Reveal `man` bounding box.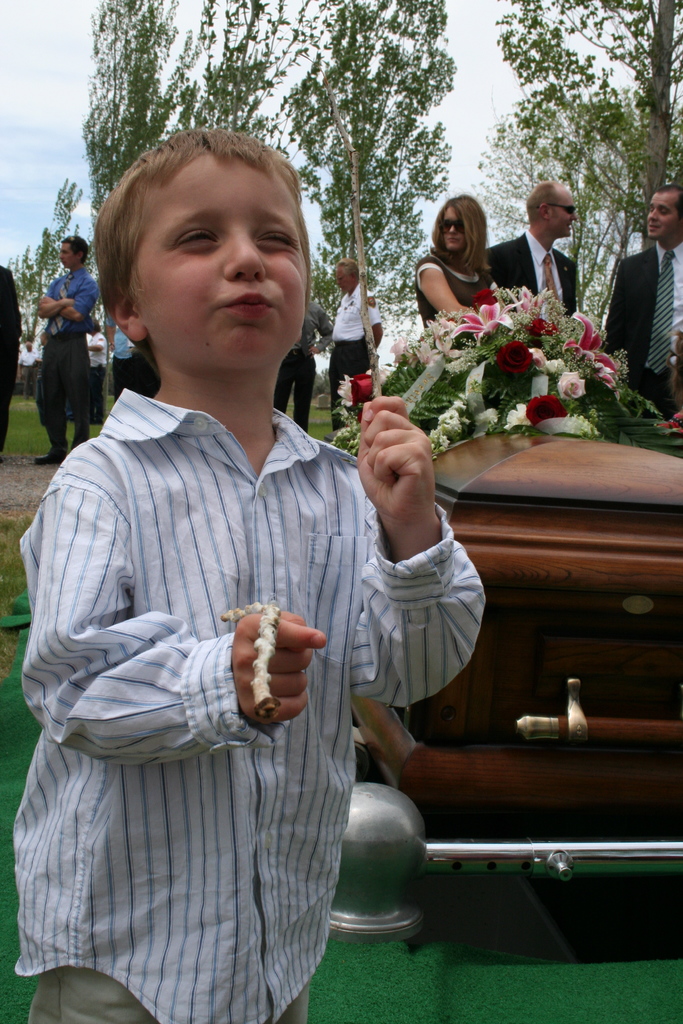
Revealed: (35,235,106,462).
